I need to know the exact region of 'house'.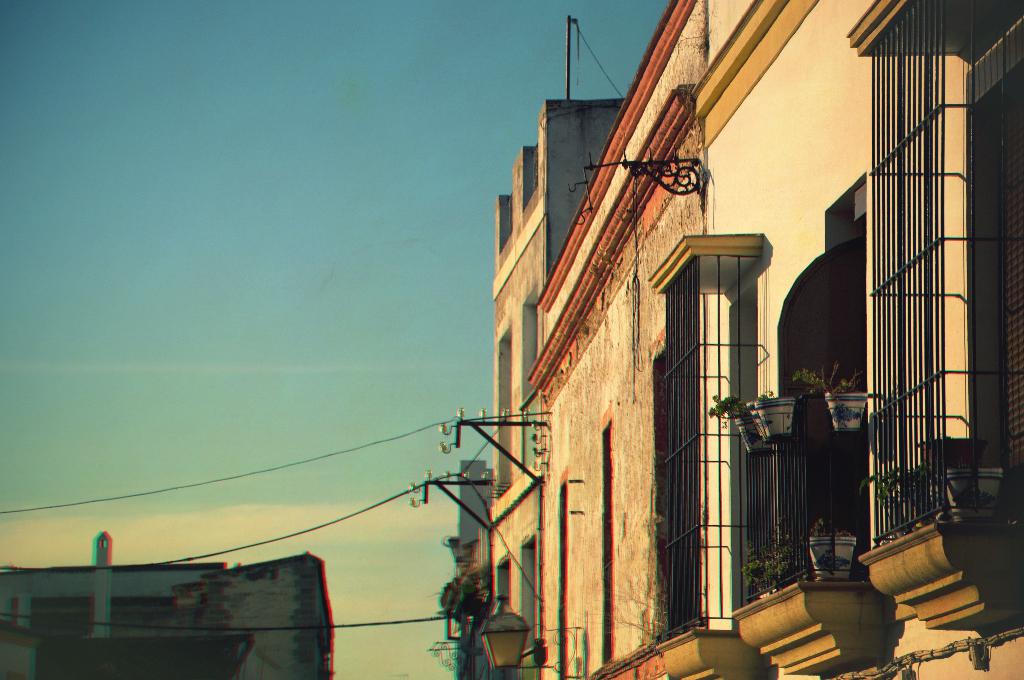
Region: locate(0, 563, 252, 679).
